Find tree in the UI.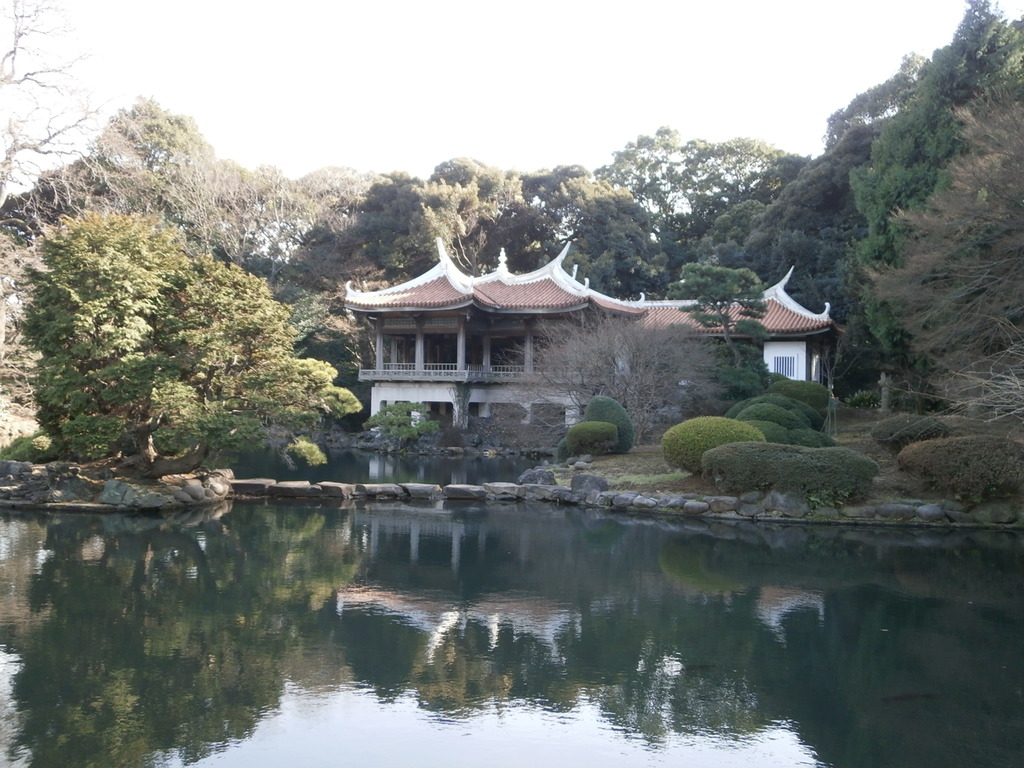
UI element at 499:301:735:439.
